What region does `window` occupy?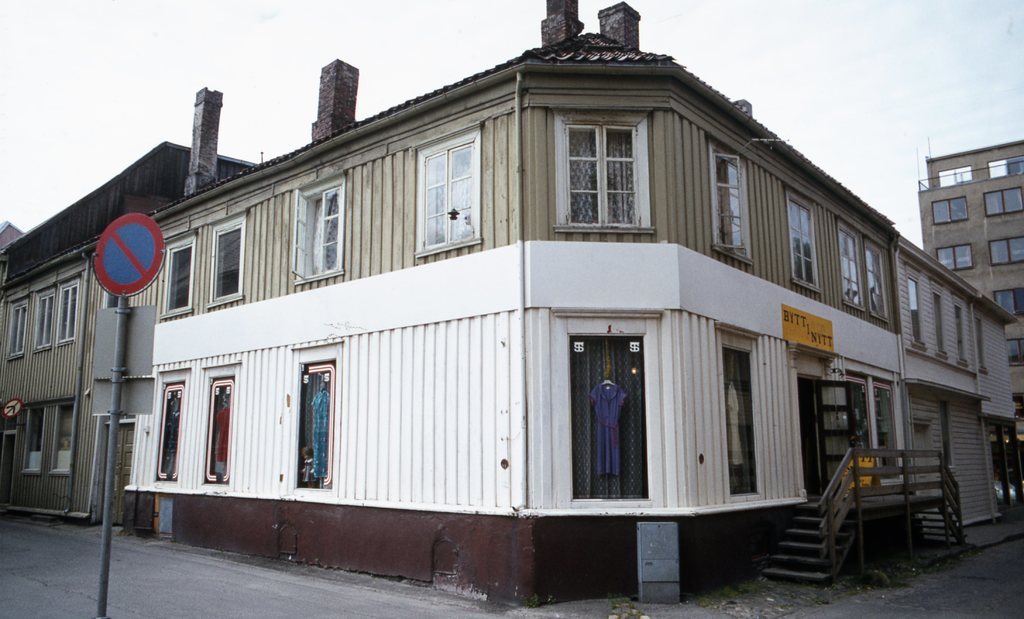
left=550, top=109, right=645, bottom=228.
